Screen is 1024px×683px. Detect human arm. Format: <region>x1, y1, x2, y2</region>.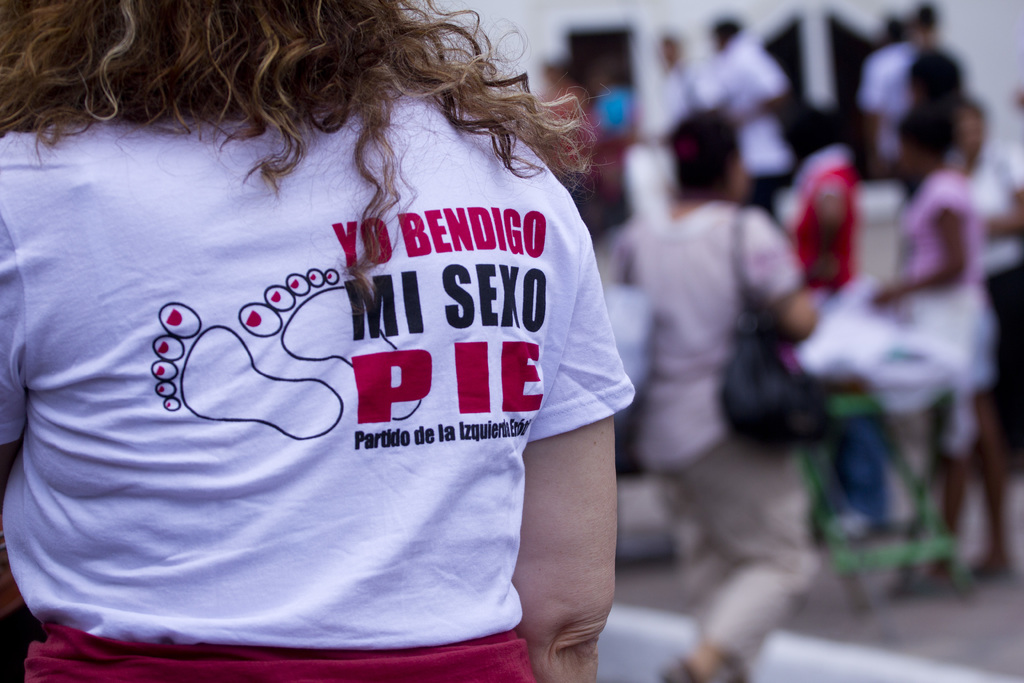
<region>0, 145, 36, 489</region>.
